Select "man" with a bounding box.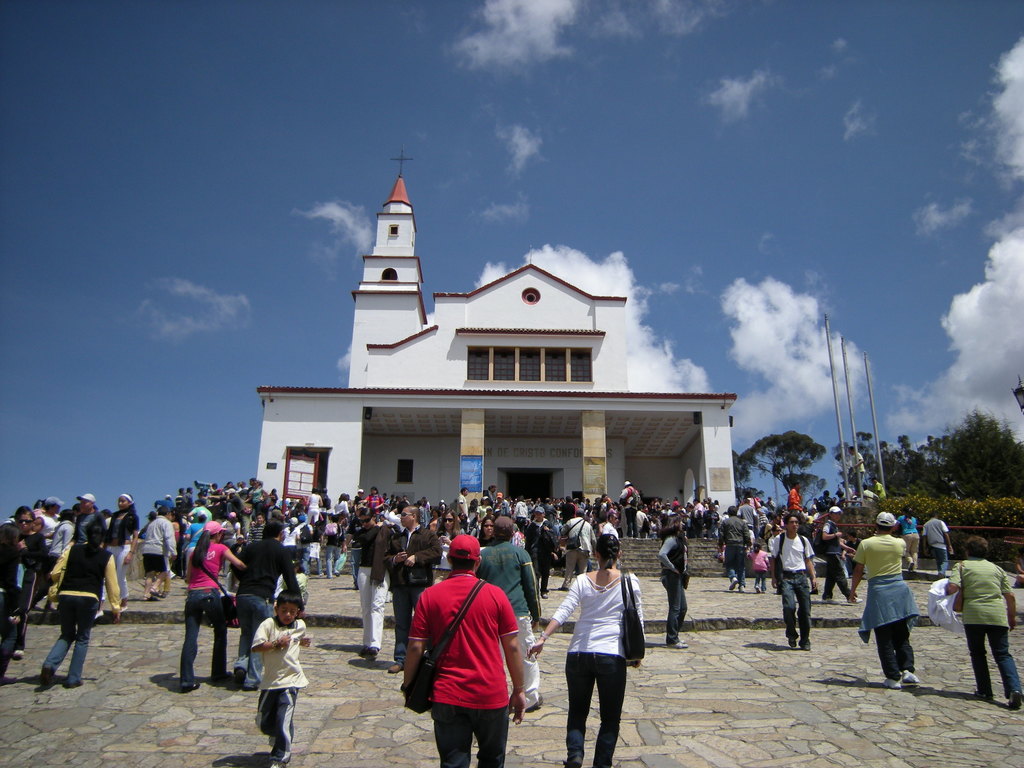
x1=604 y1=508 x2=623 y2=560.
